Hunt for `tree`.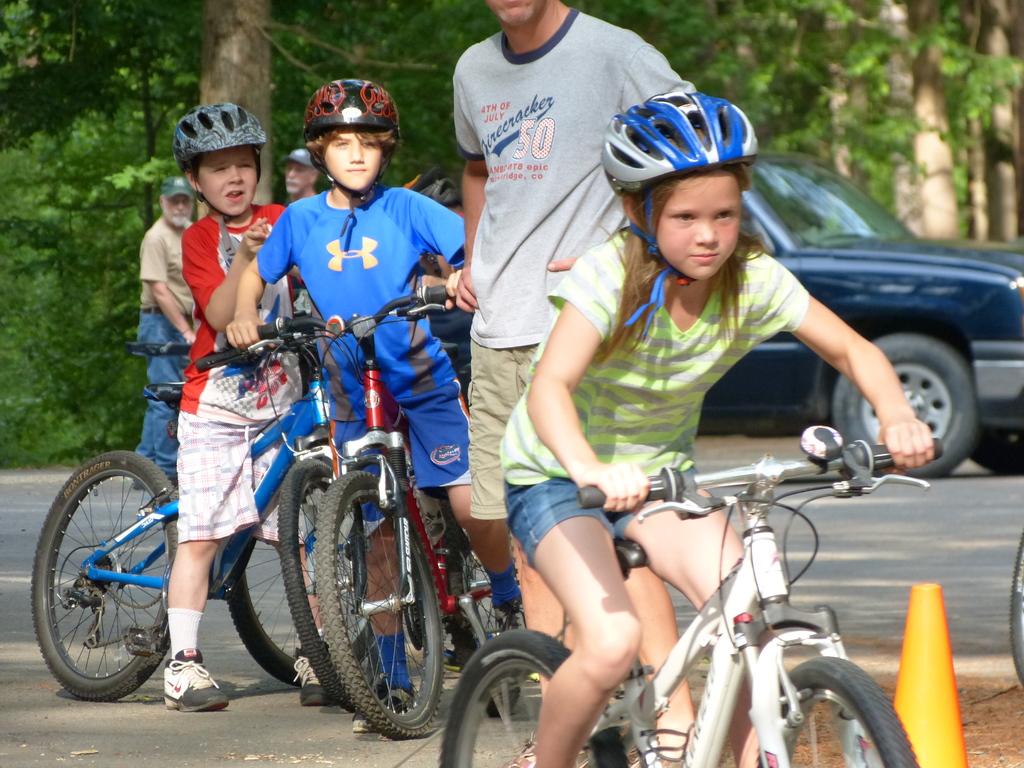
Hunted down at region(0, 0, 849, 456).
